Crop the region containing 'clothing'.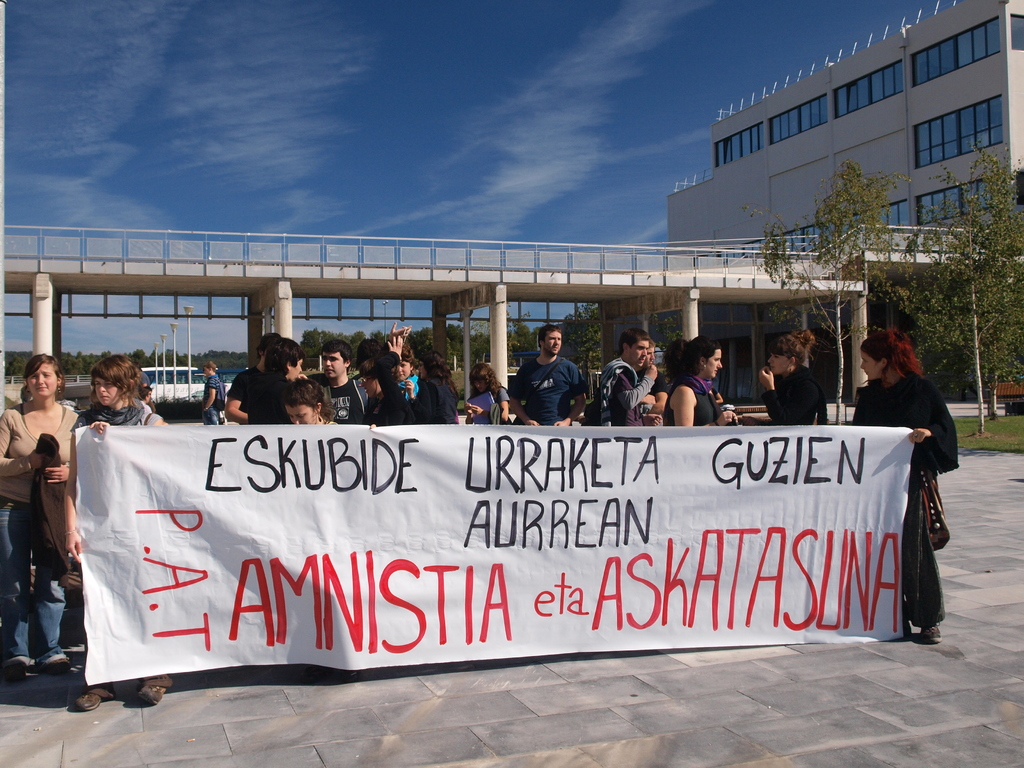
Crop region: bbox(410, 371, 461, 430).
